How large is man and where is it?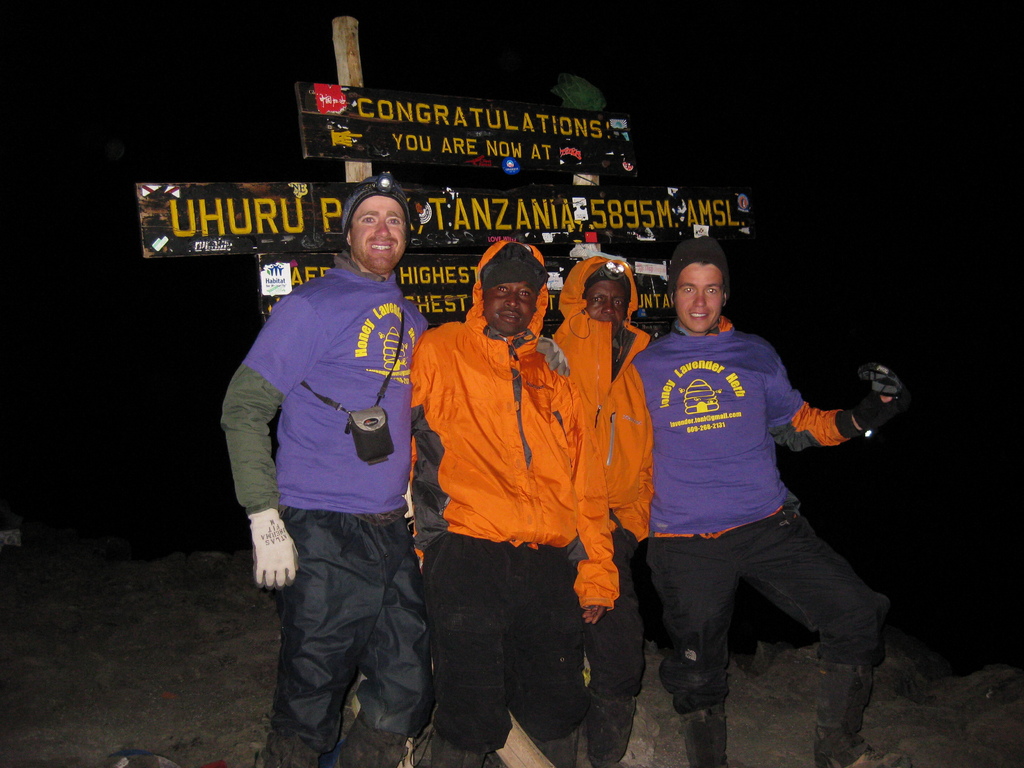
Bounding box: detection(626, 246, 868, 742).
